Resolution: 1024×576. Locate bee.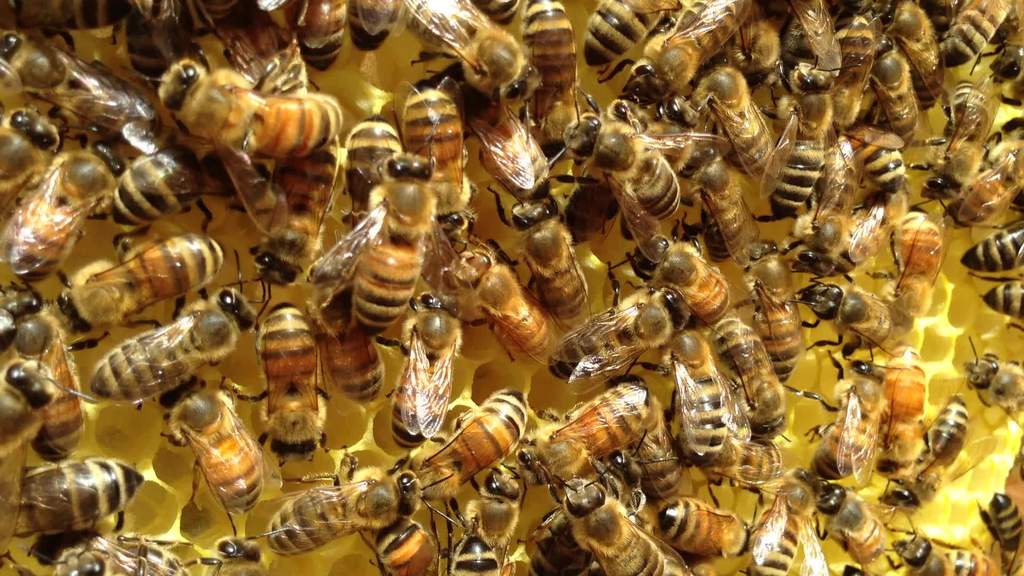
locate(353, 0, 413, 49).
